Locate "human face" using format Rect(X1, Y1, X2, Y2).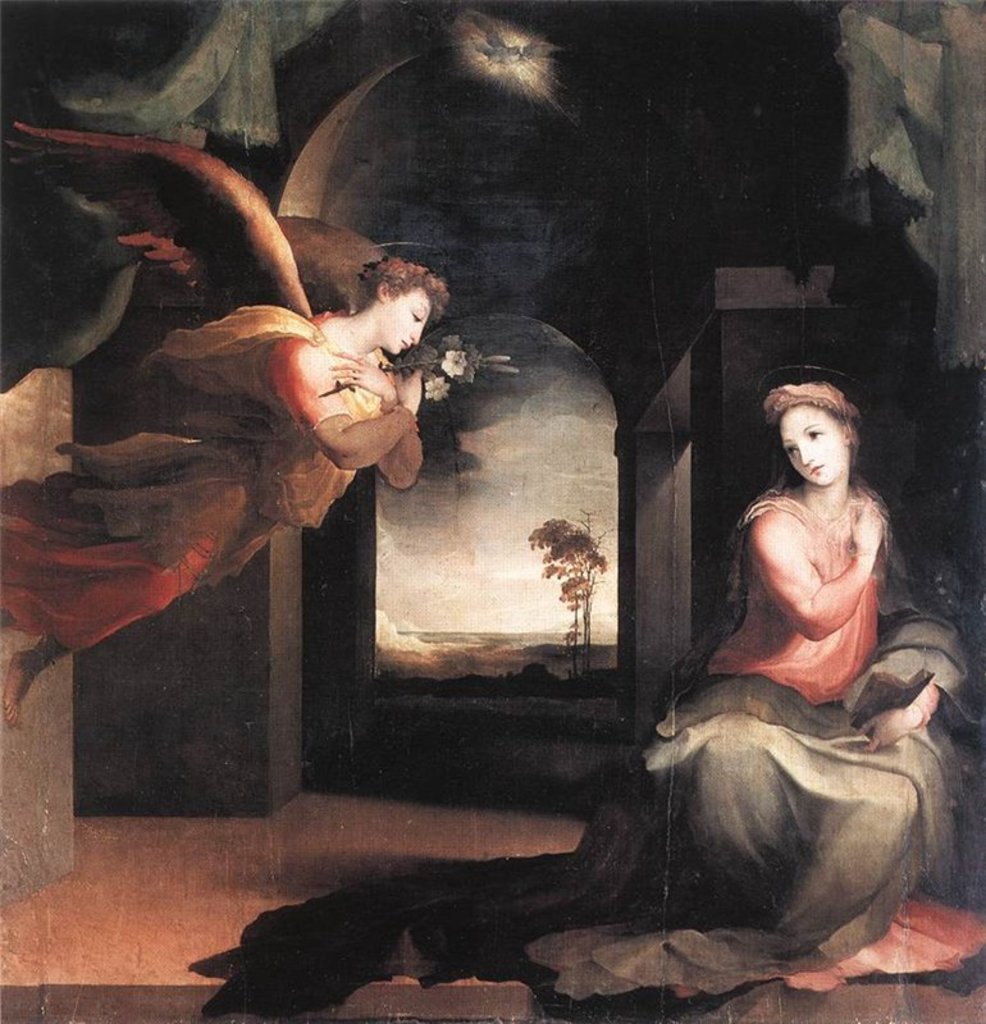
Rect(378, 288, 435, 358).
